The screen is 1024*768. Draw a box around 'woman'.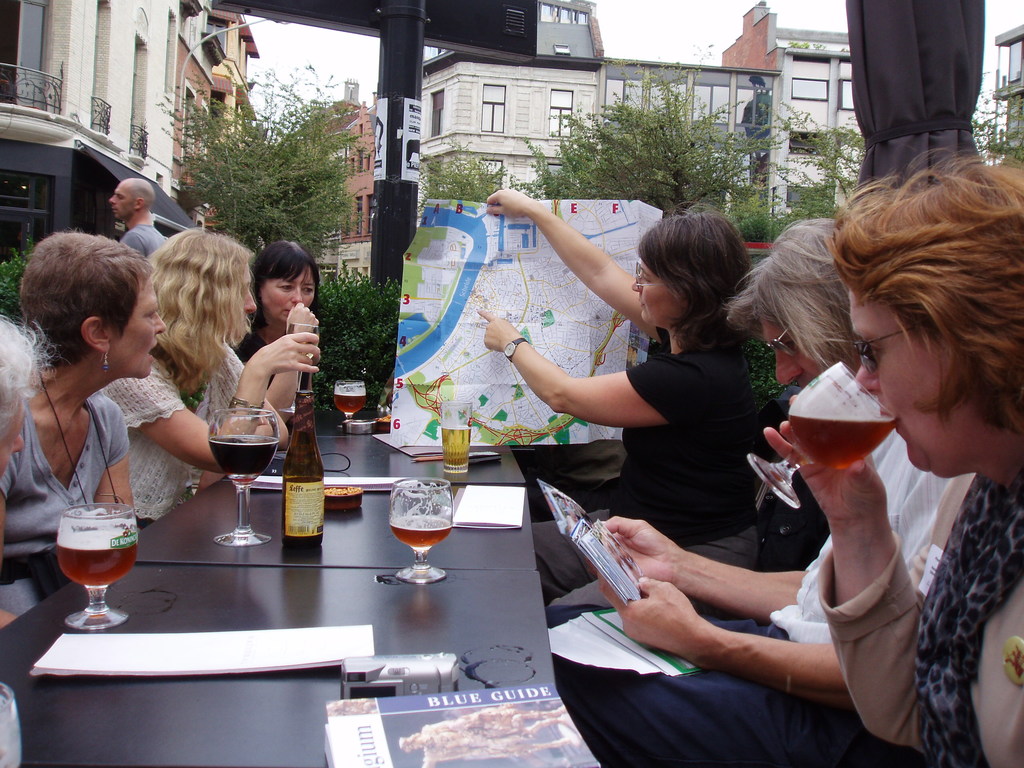
<region>546, 216, 957, 767</region>.
